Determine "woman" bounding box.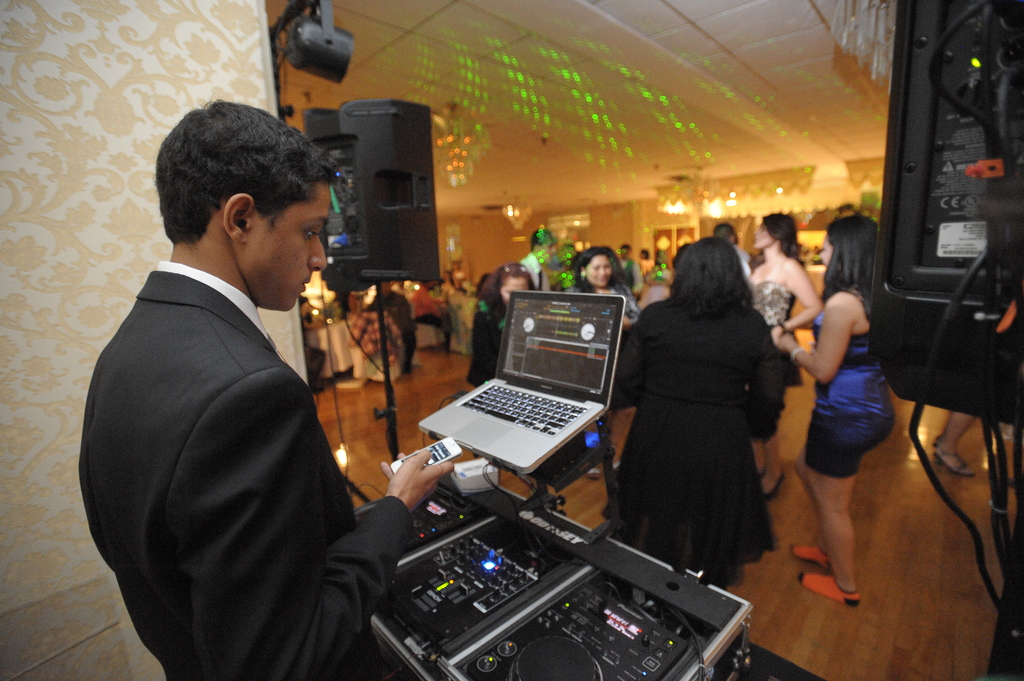
Determined: x1=468 y1=261 x2=539 y2=387.
